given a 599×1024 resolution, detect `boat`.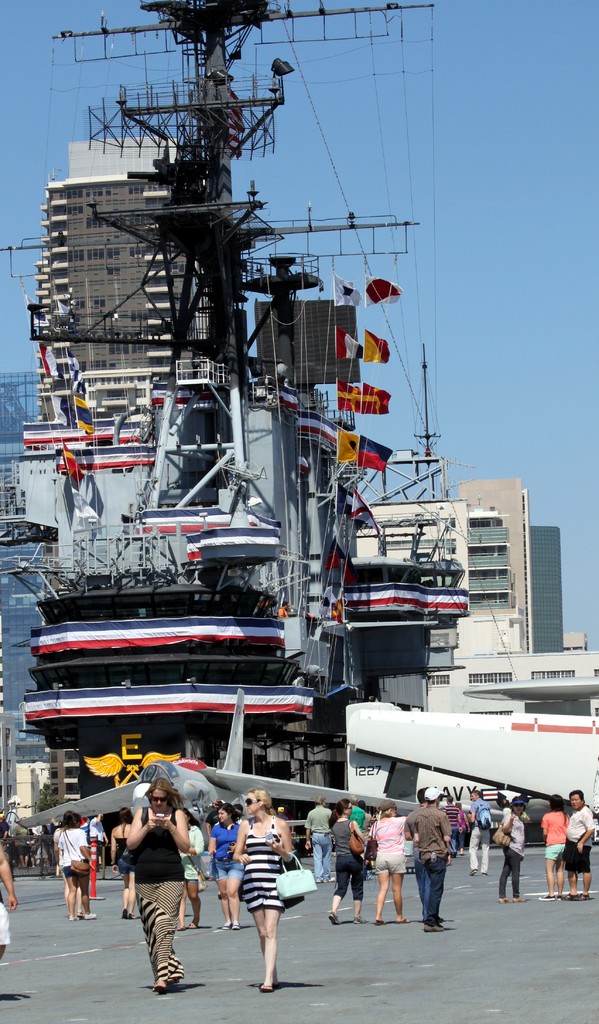
rect(21, 0, 476, 840).
